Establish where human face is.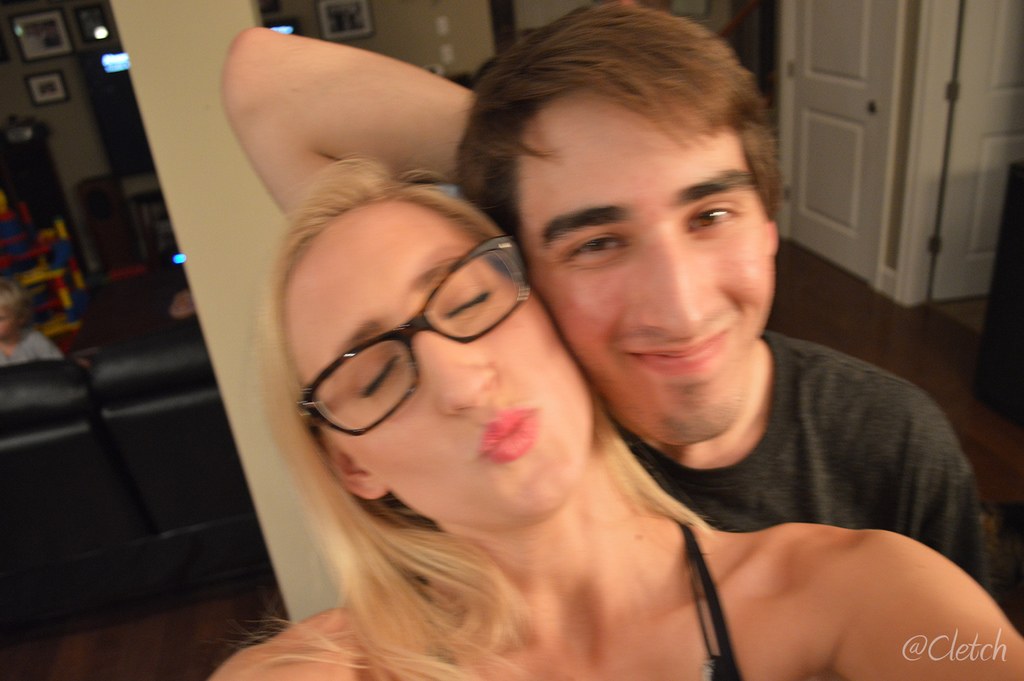
Established at 517 100 774 458.
